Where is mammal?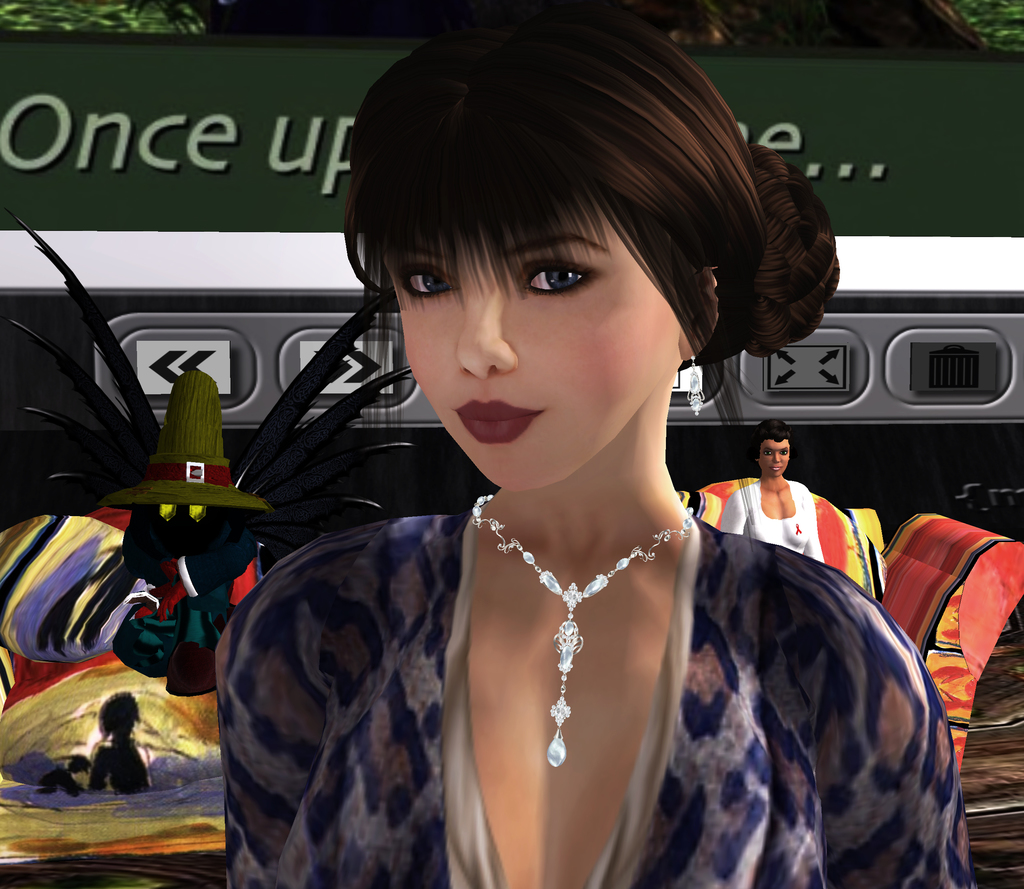
BBox(172, 54, 937, 871).
